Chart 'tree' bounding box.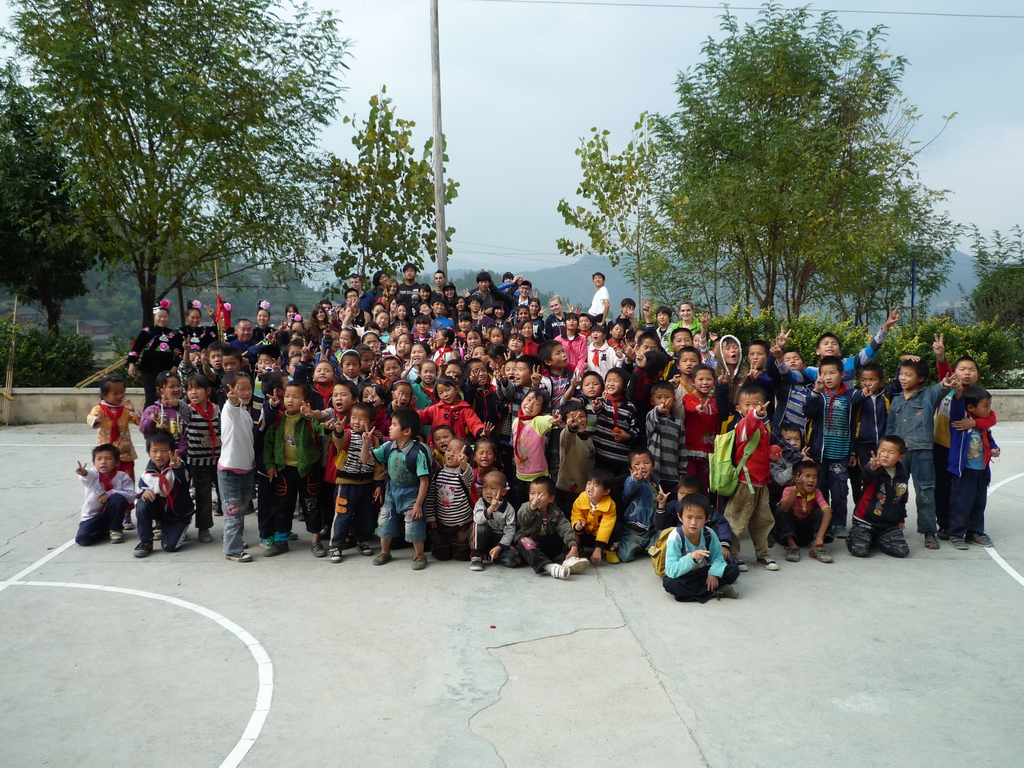
Charted: locate(956, 220, 1023, 388).
